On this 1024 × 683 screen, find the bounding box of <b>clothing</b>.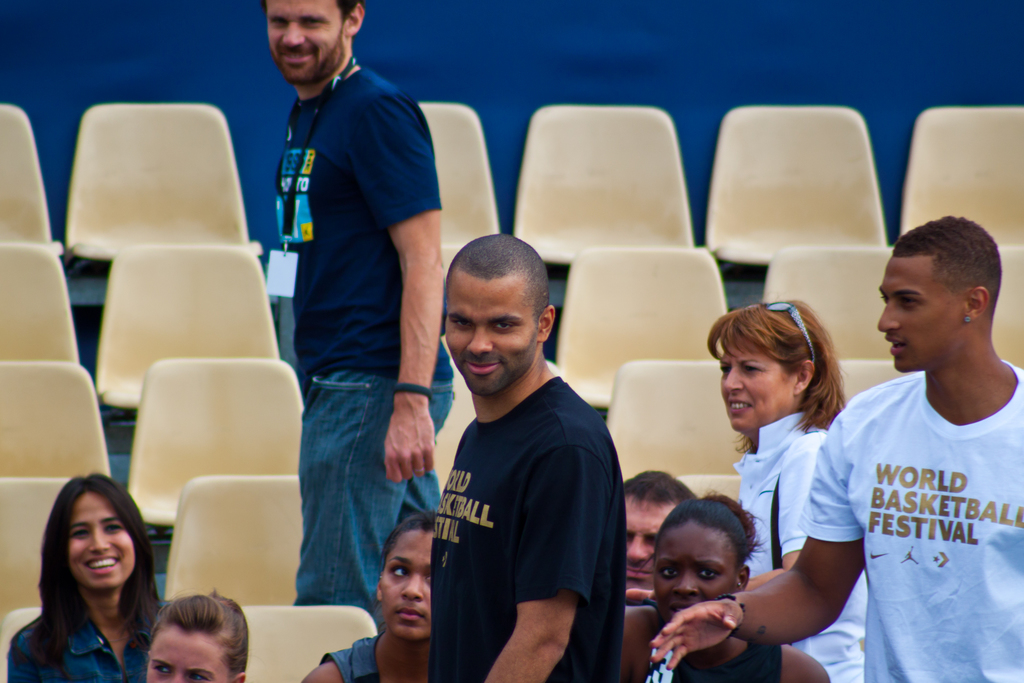
Bounding box: <region>271, 68, 439, 635</region>.
